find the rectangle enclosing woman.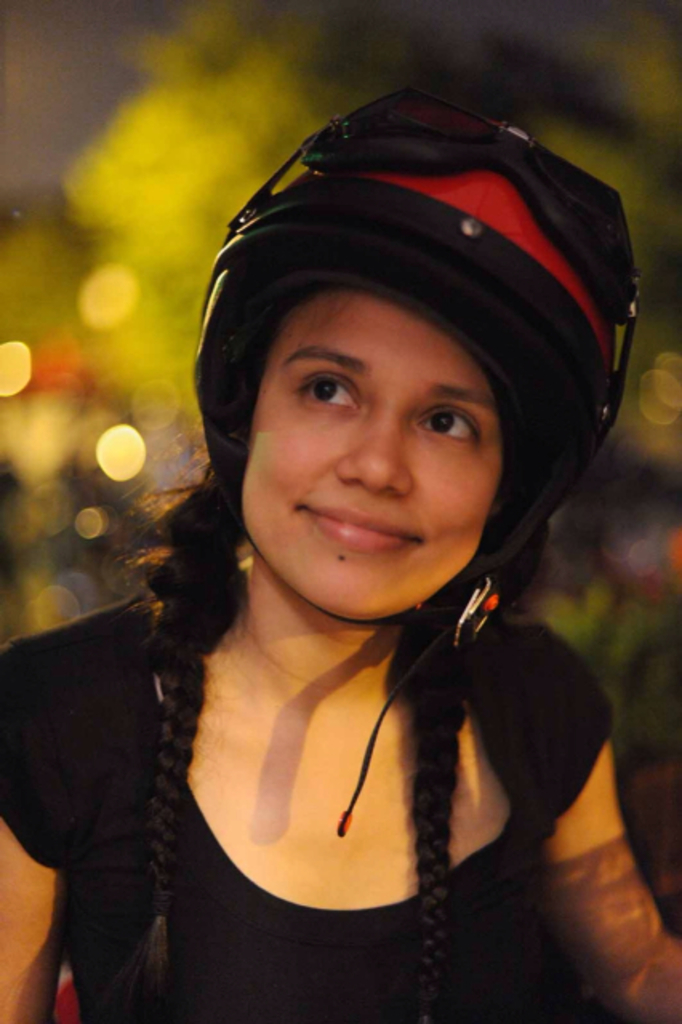
box(0, 80, 680, 1013).
